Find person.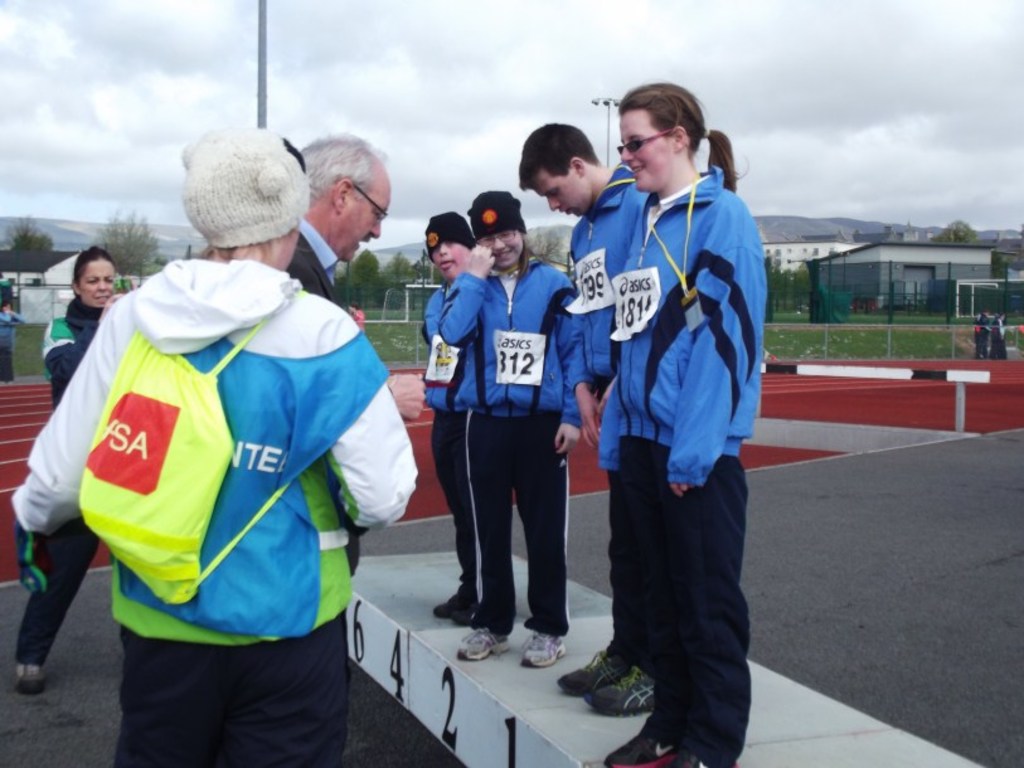
bbox=[427, 208, 477, 627].
